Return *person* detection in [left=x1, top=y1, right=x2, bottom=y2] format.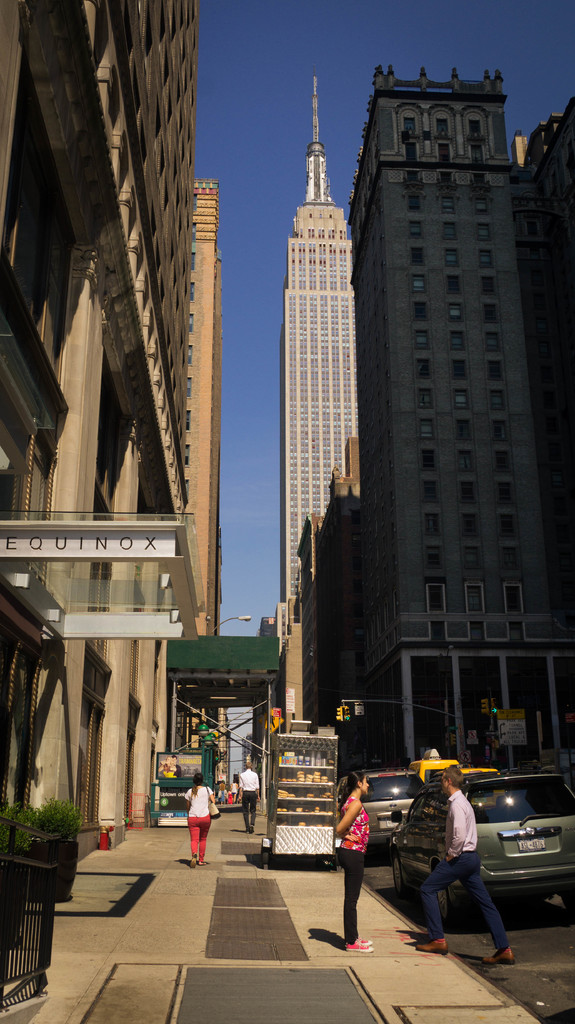
[left=316, top=769, right=385, bottom=950].
